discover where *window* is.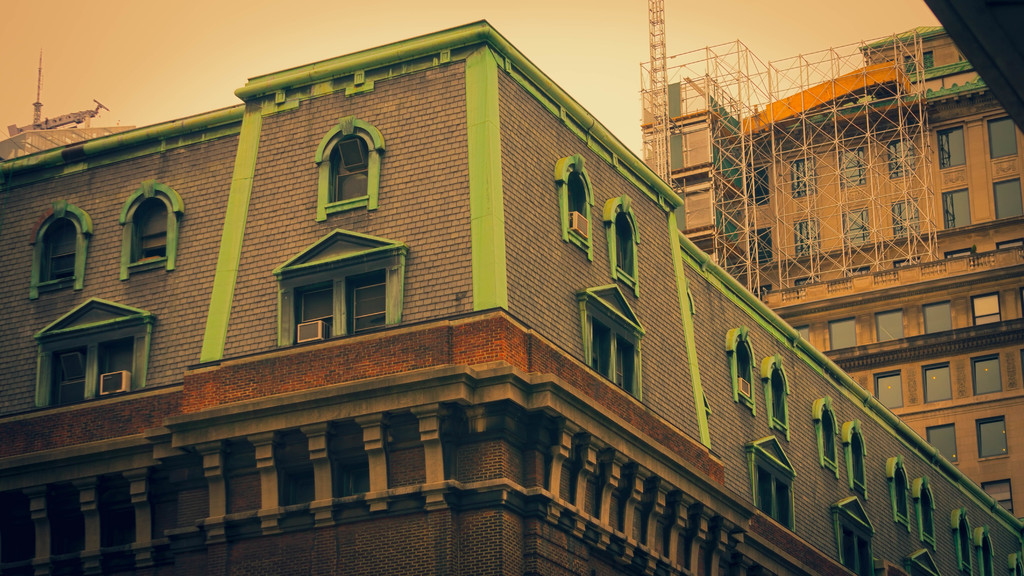
Discovered at [927, 420, 956, 463].
